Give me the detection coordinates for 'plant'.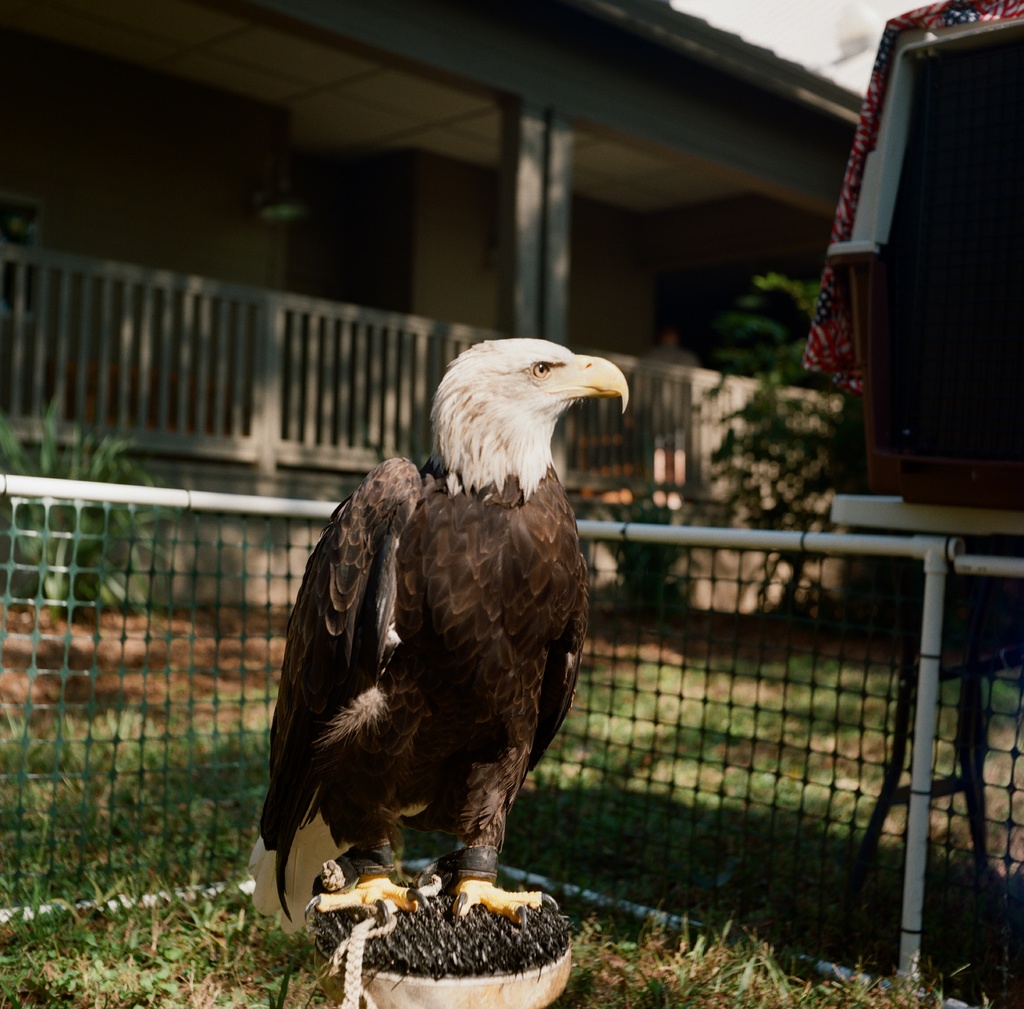
Rect(692, 255, 862, 613).
